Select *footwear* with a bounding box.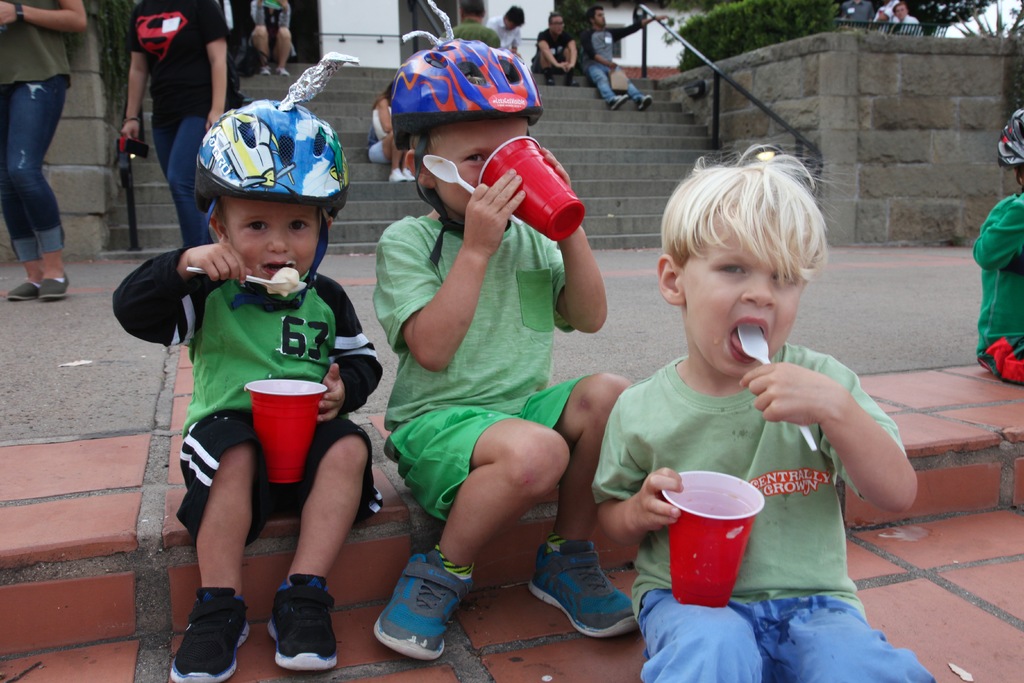
region(571, 78, 579, 86).
